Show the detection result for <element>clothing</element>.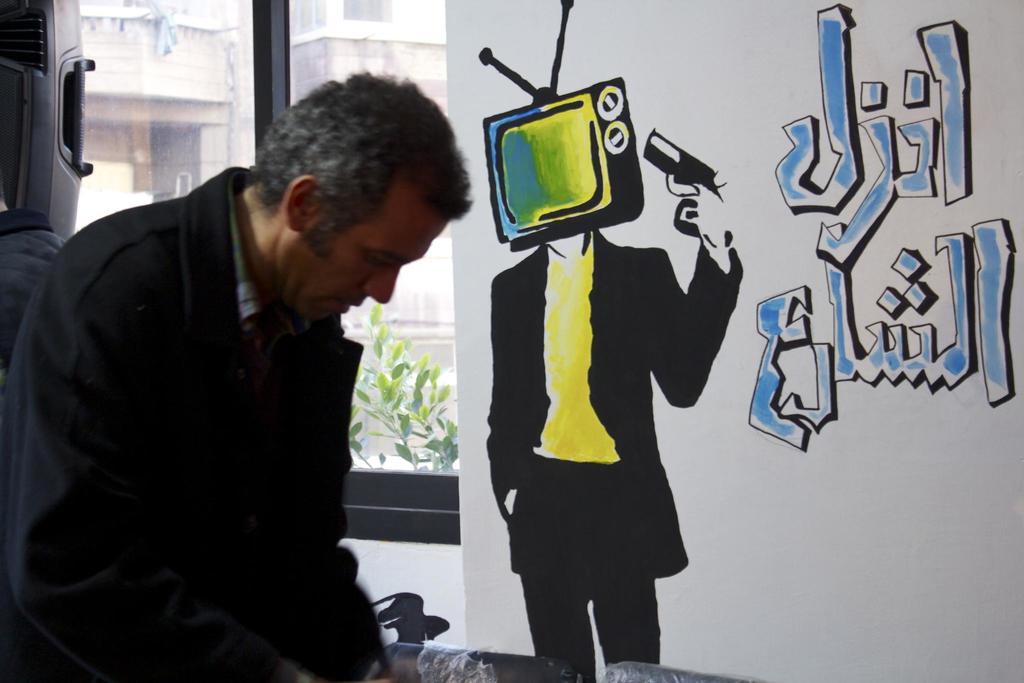
{"left": 0, "top": 158, "right": 399, "bottom": 682}.
